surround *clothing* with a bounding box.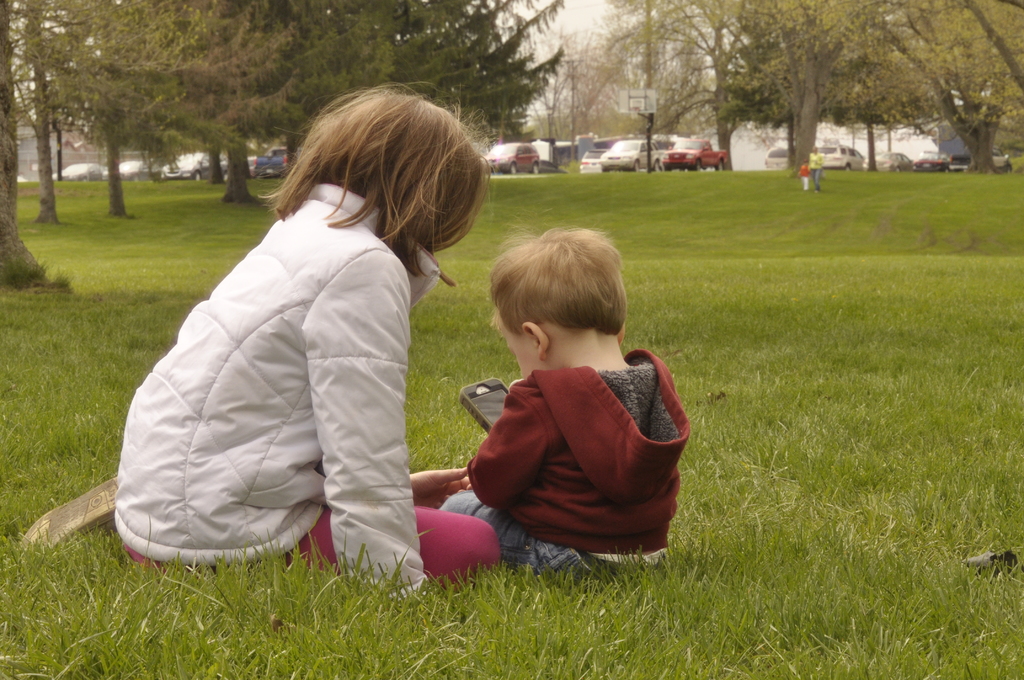
(left=804, top=147, right=828, bottom=190).
